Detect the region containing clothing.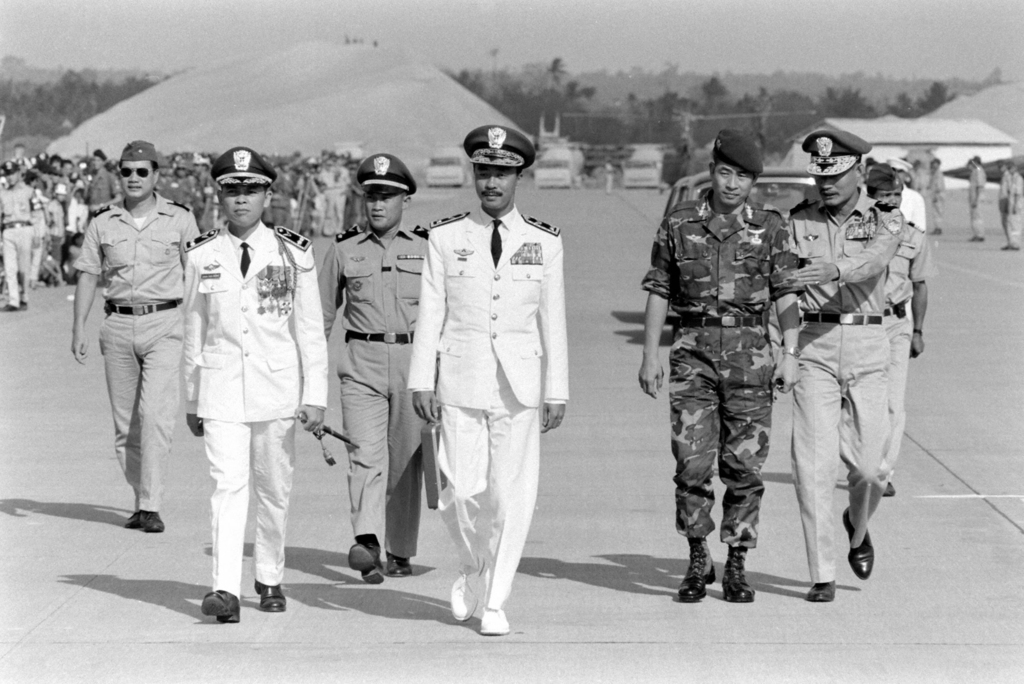
[316, 224, 429, 554].
